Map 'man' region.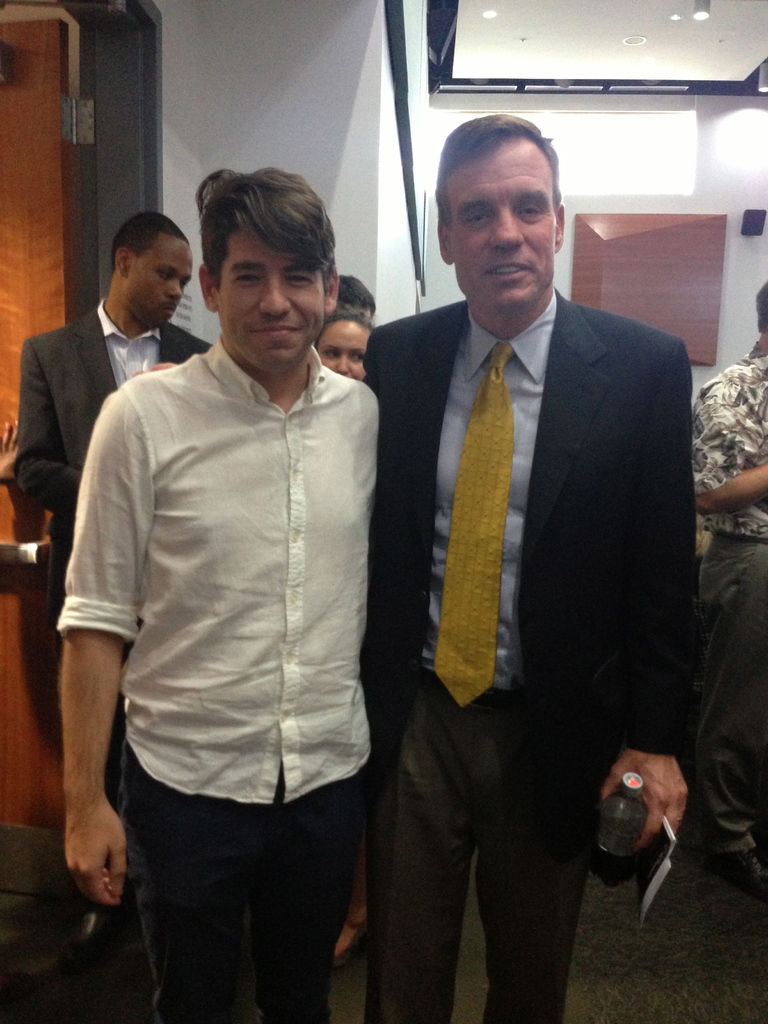
Mapped to x1=43 y1=136 x2=406 y2=1023.
